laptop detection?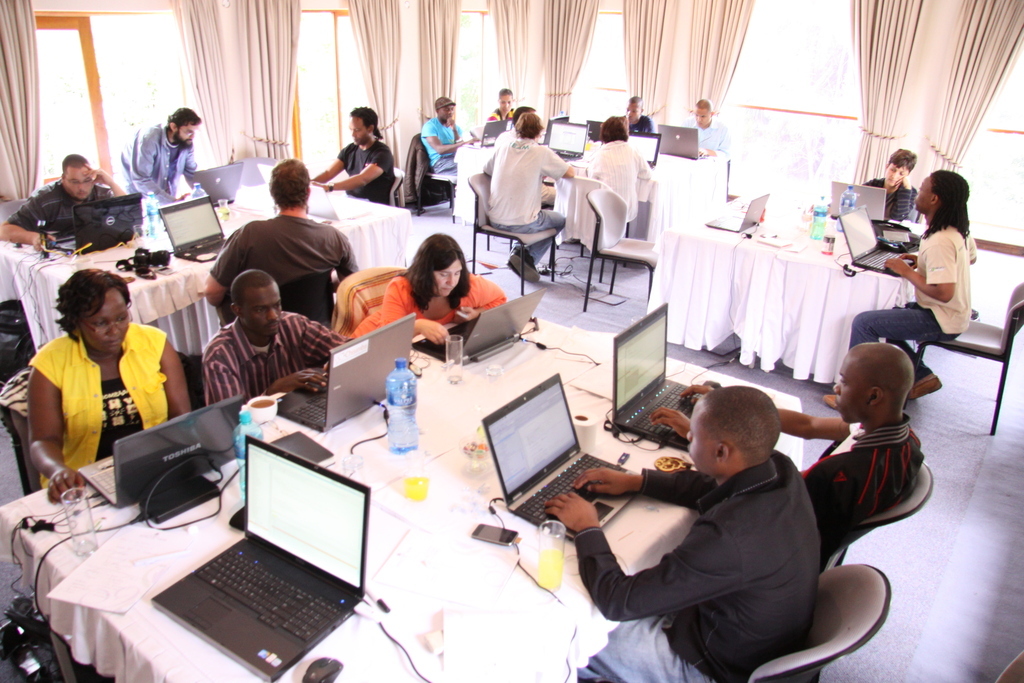
[x1=656, y1=119, x2=707, y2=162]
